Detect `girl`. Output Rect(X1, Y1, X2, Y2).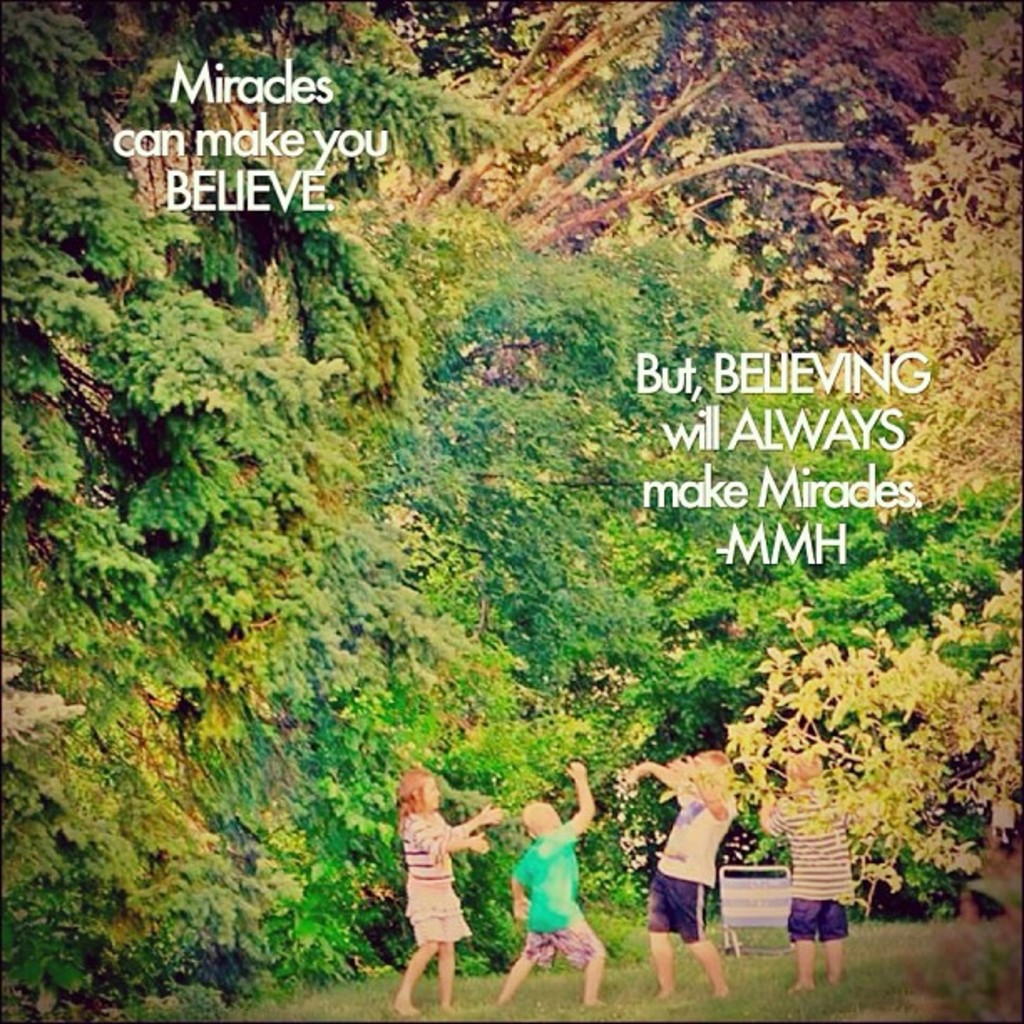
Rect(392, 768, 509, 1021).
